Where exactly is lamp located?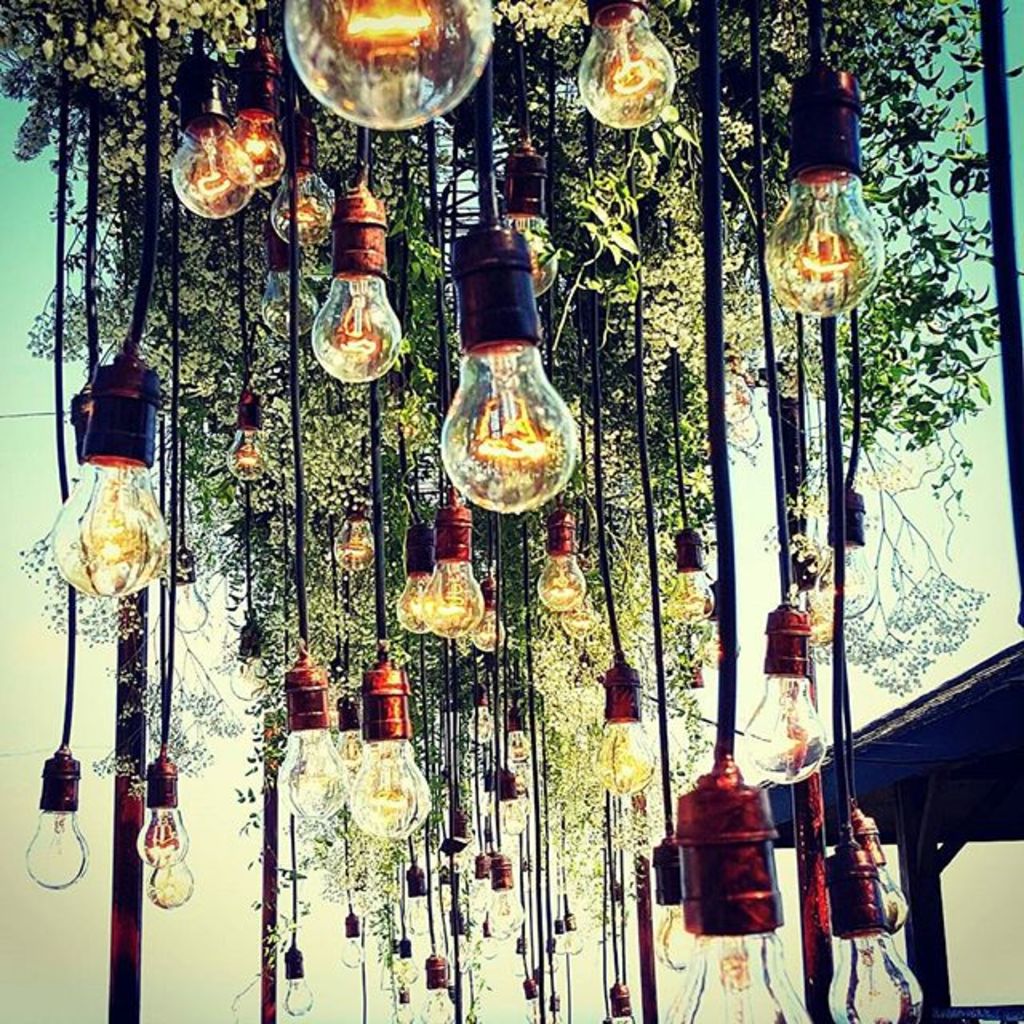
Its bounding box is (163, 30, 259, 227).
